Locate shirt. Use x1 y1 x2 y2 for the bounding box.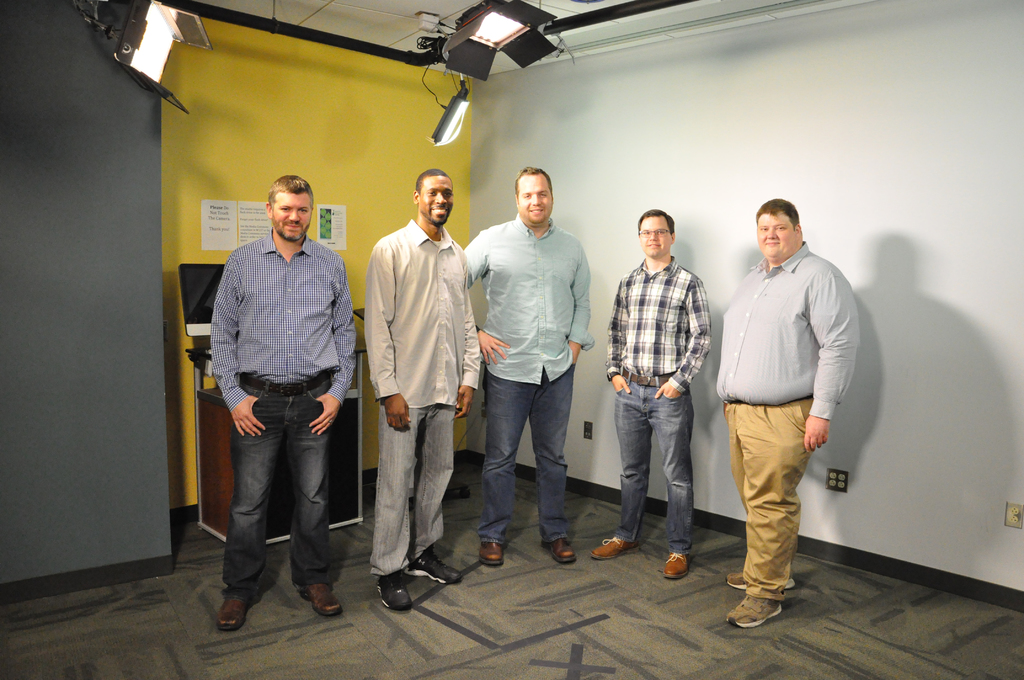
362 216 480 408.
